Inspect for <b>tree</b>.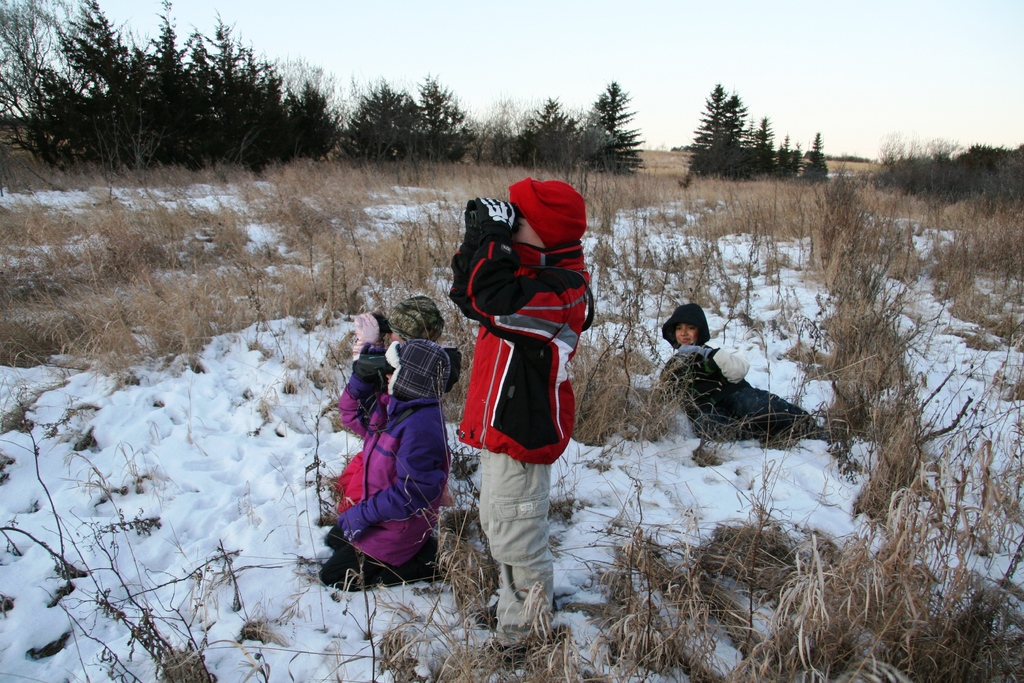
Inspection: bbox(744, 110, 762, 174).
